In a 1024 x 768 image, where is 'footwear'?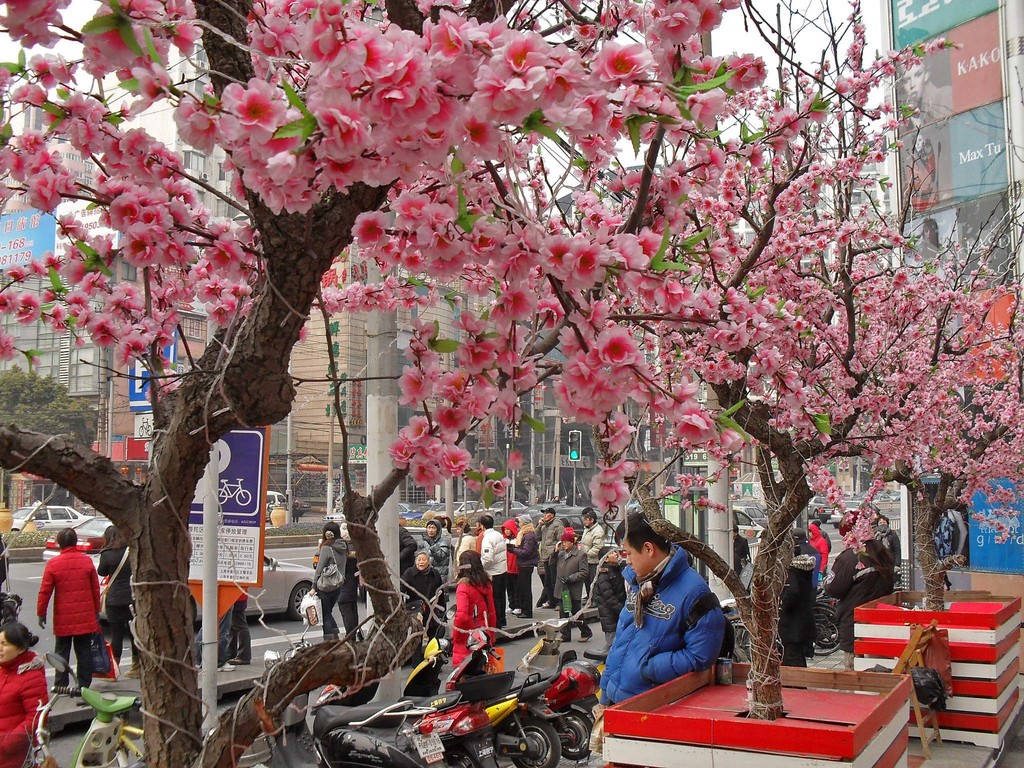
(left=540, top=600, right=550, bottom=609).
